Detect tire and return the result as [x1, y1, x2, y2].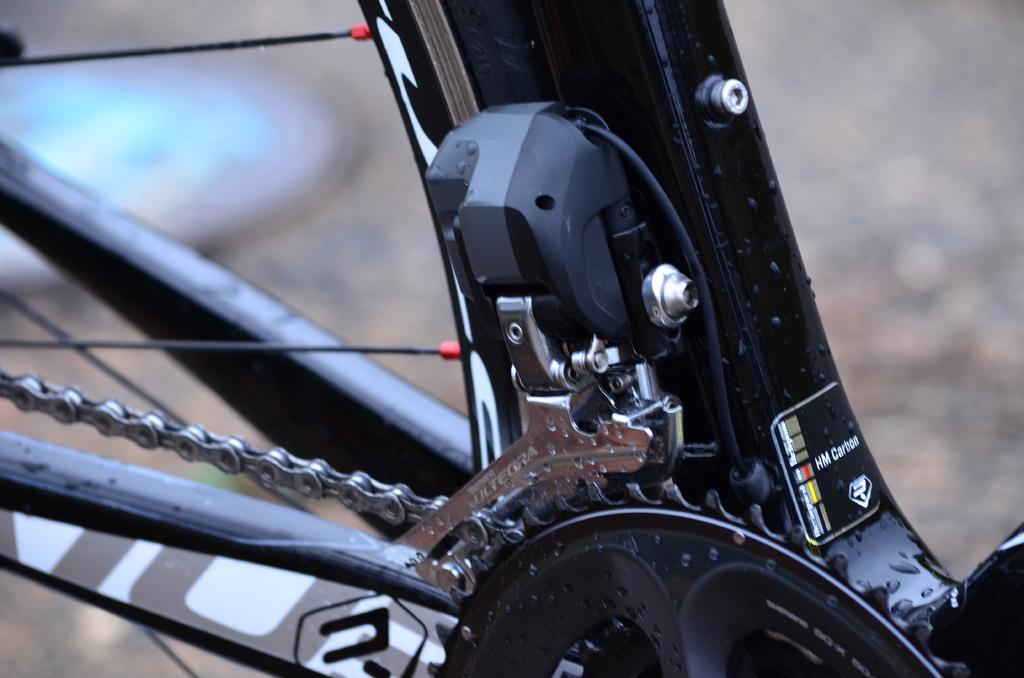
[0, 0, 616, 677].
